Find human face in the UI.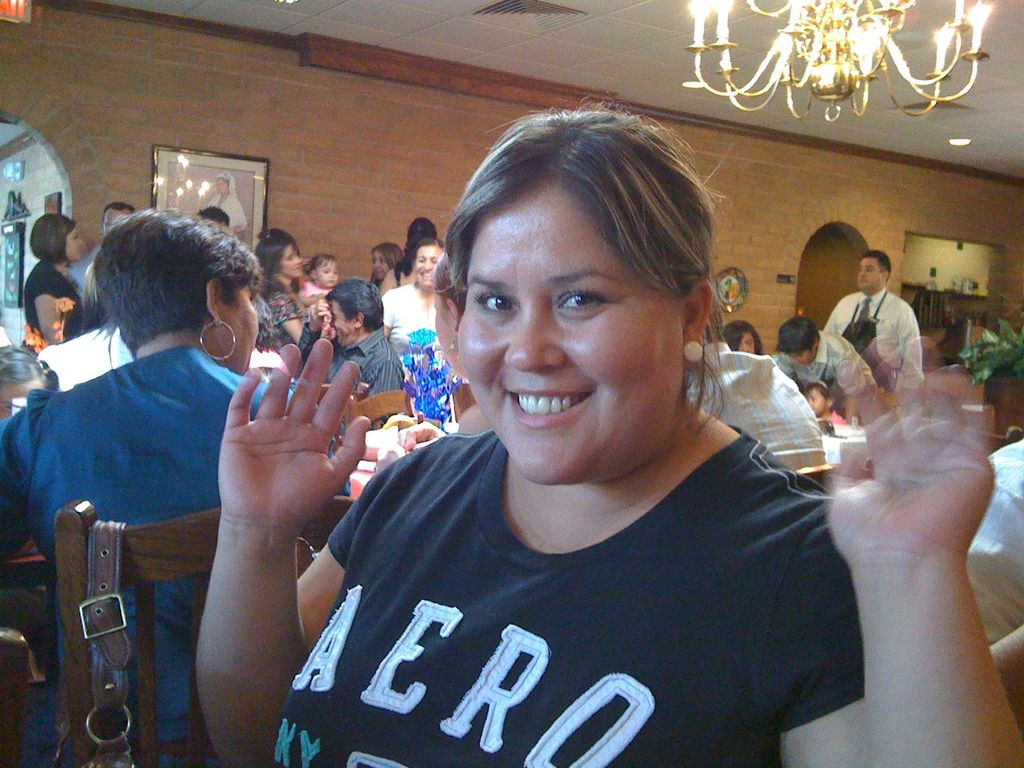
UI element at (456,180,685,482).
